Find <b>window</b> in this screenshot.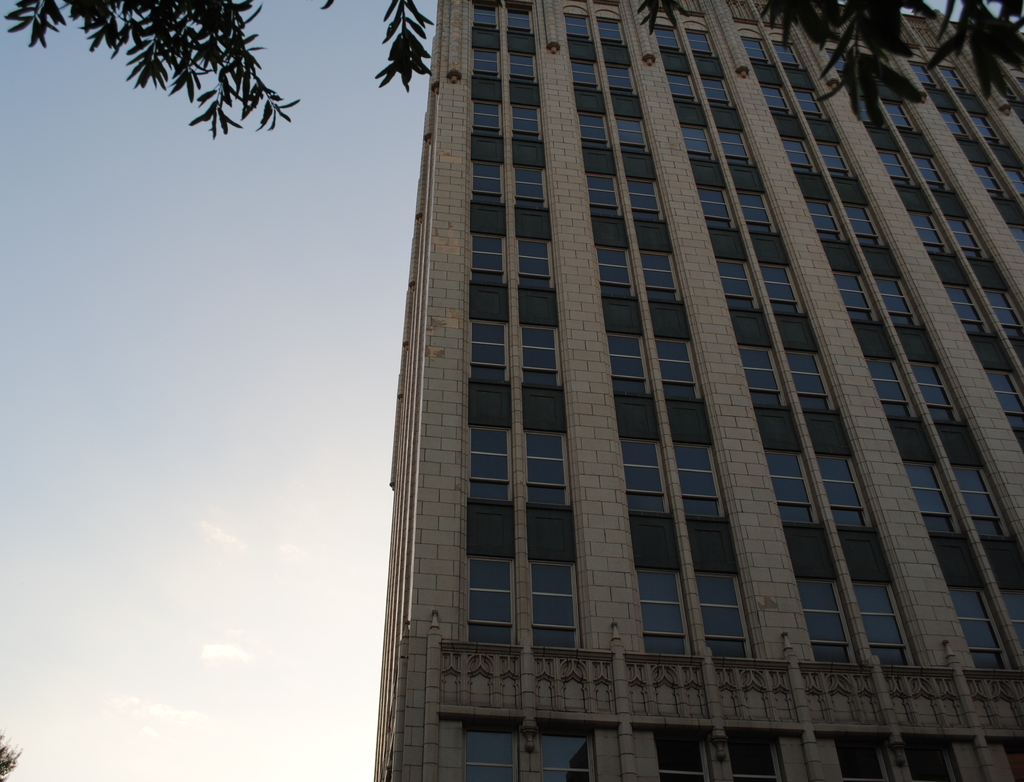
The bounding box for <b>window</b> is rect(942, 111, 969, 136).
